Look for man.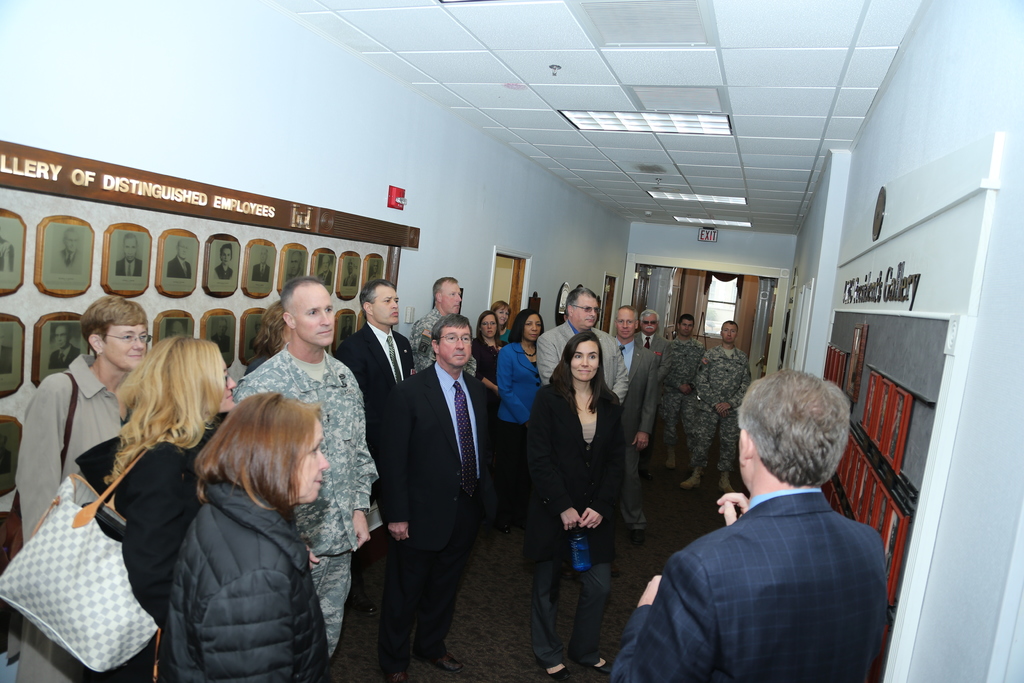
Found: {"x1": 637, "y1": 306, "x2": 669, "y2": 481}.
